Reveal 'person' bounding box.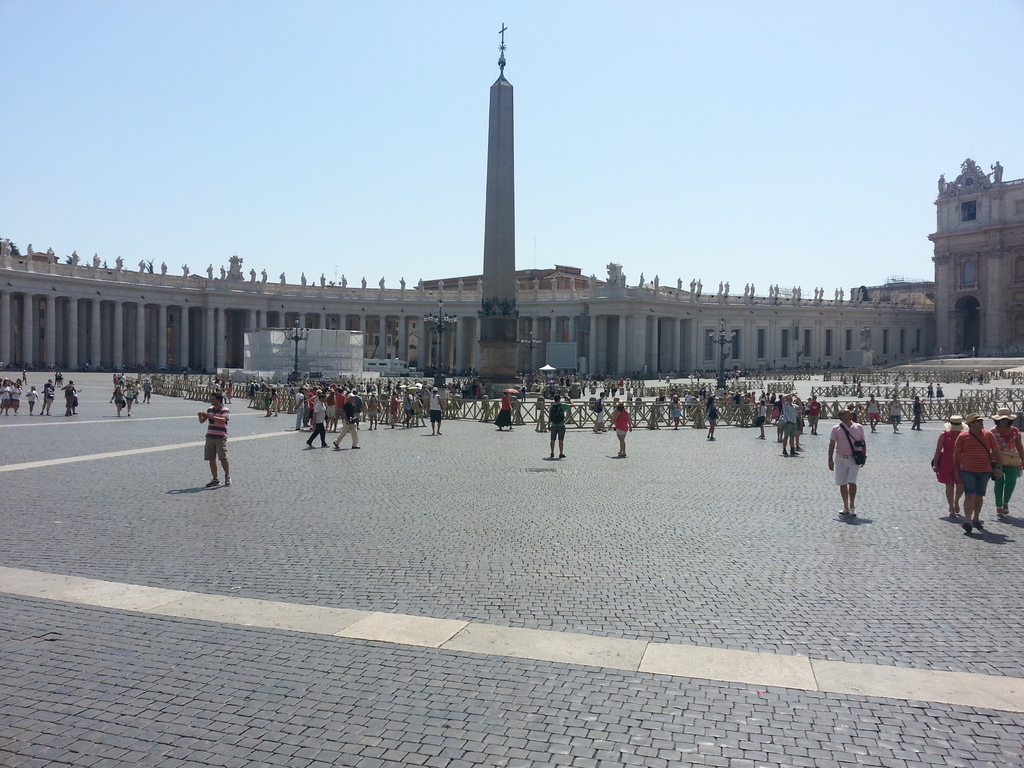
Revealed: select_region(202, 262, 212, 280).
